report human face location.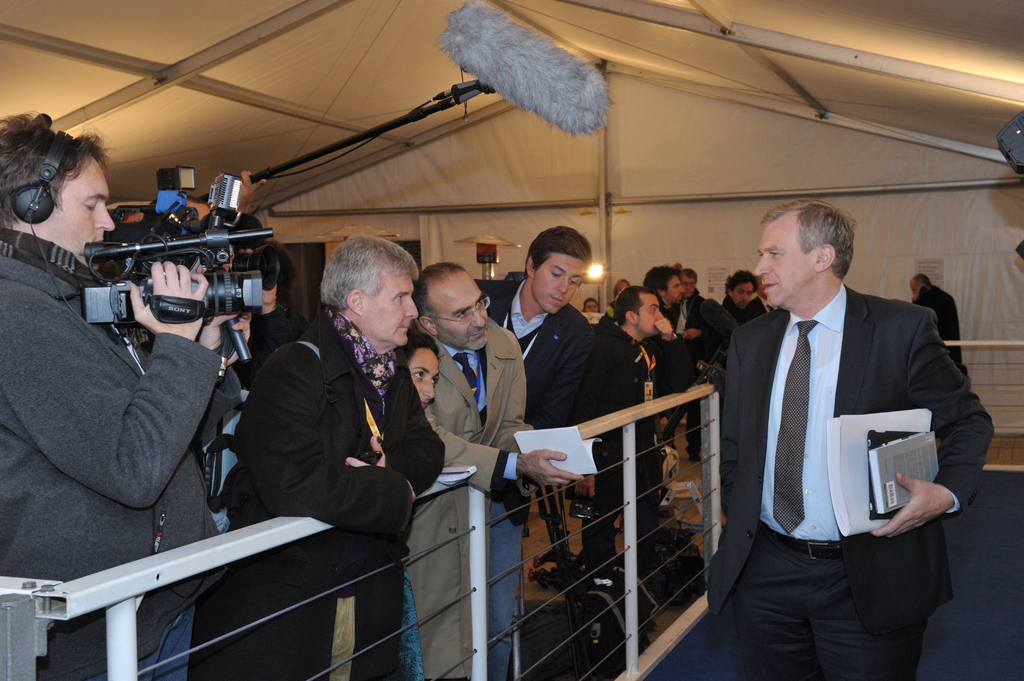
Report: box(731, 281, 753, 305).
